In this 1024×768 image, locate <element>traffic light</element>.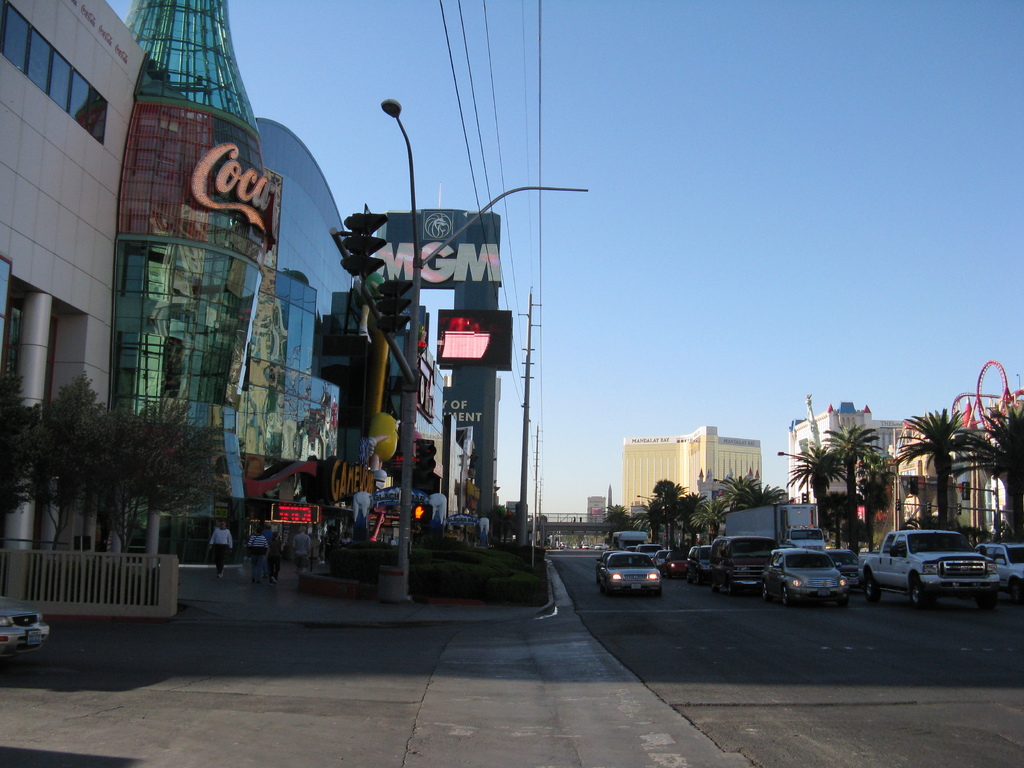
Bounding box: [x1=910, y1=476, x2=919, y2=494].
